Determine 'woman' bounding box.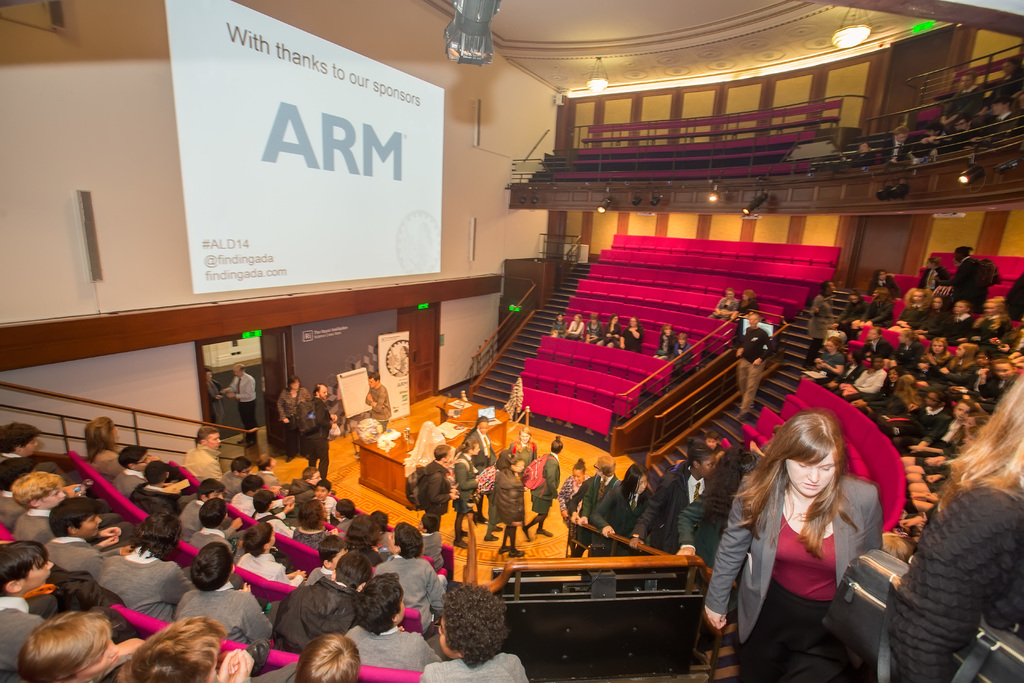
Determined: 630/437/715/554.
